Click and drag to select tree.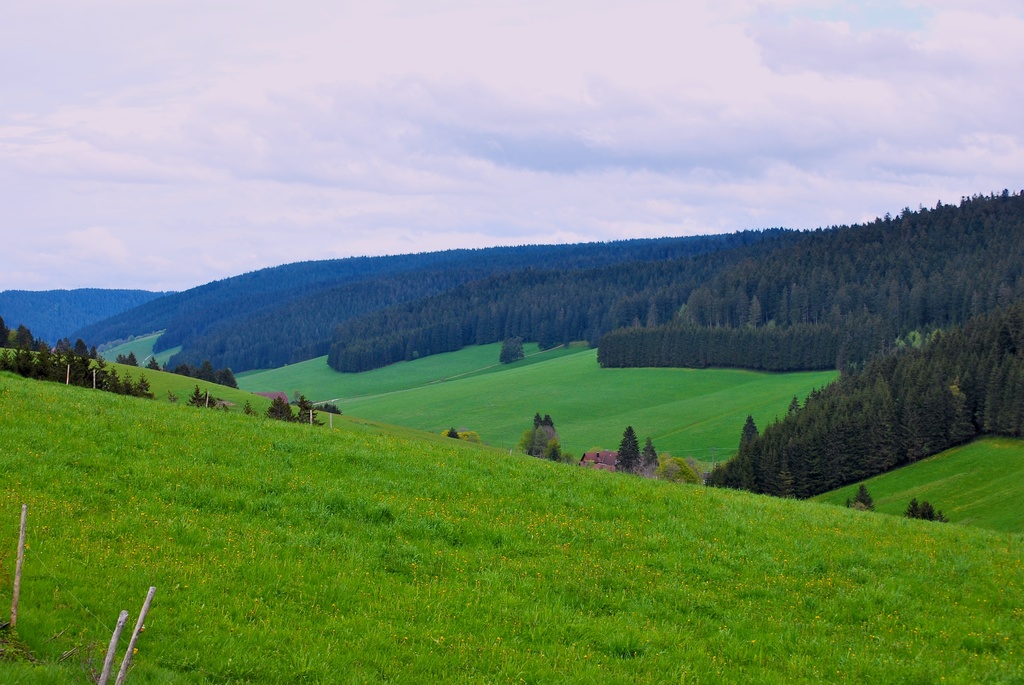
Selection: locate(316, 405, 345, 414).
